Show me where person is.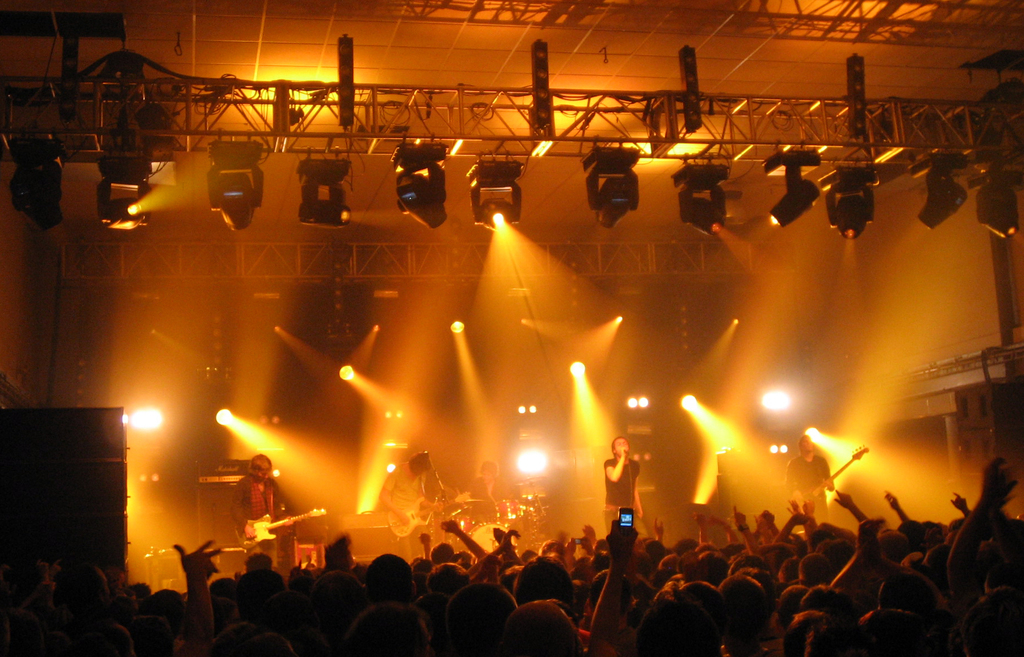
person is at left=228, top=457, right=288, bottom=544.
